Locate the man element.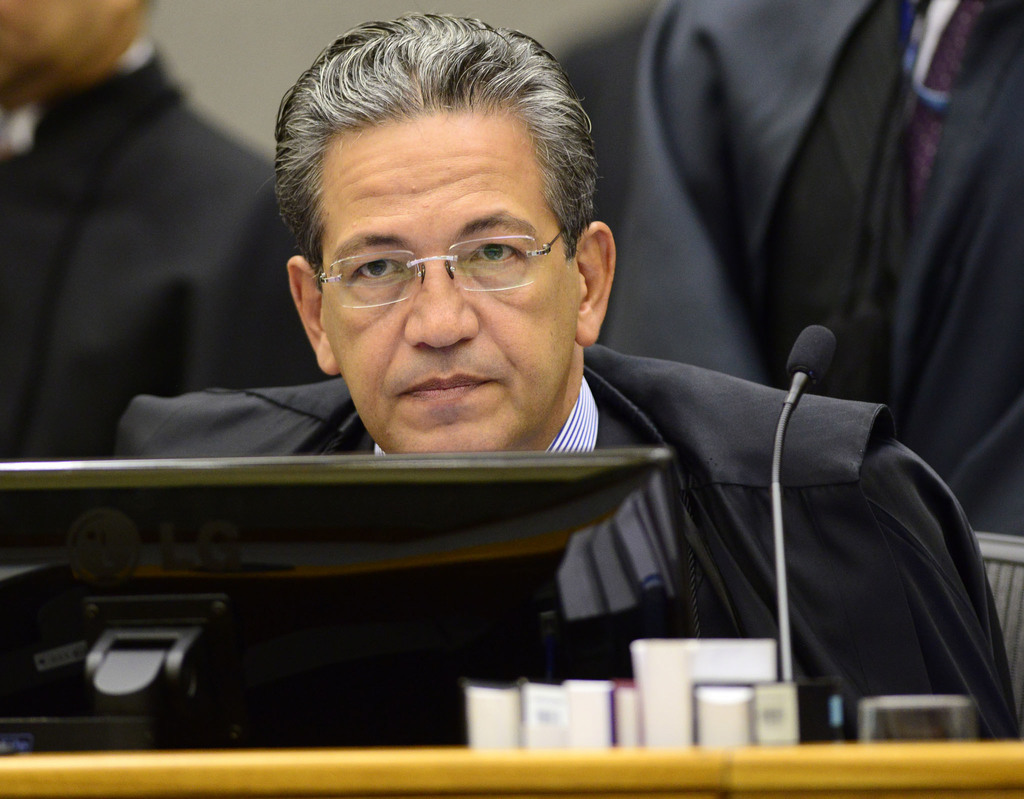
Element bbox: bbox=[81, 38, 959, 713].
